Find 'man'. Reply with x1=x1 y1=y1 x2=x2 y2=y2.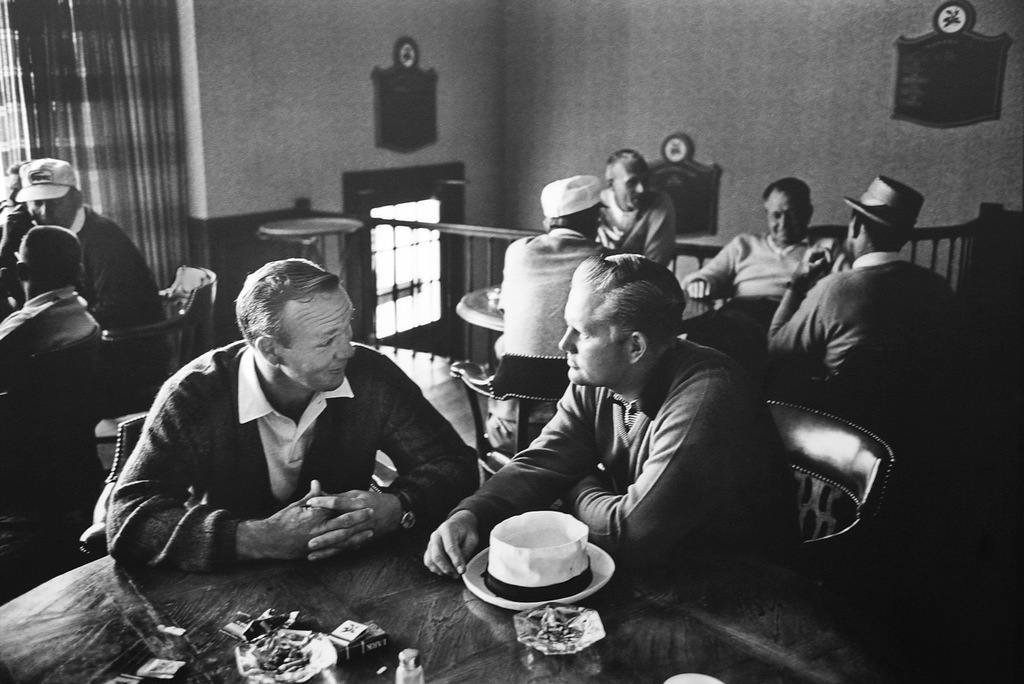
x1=423 y1=250 x2=803 y2=578.
